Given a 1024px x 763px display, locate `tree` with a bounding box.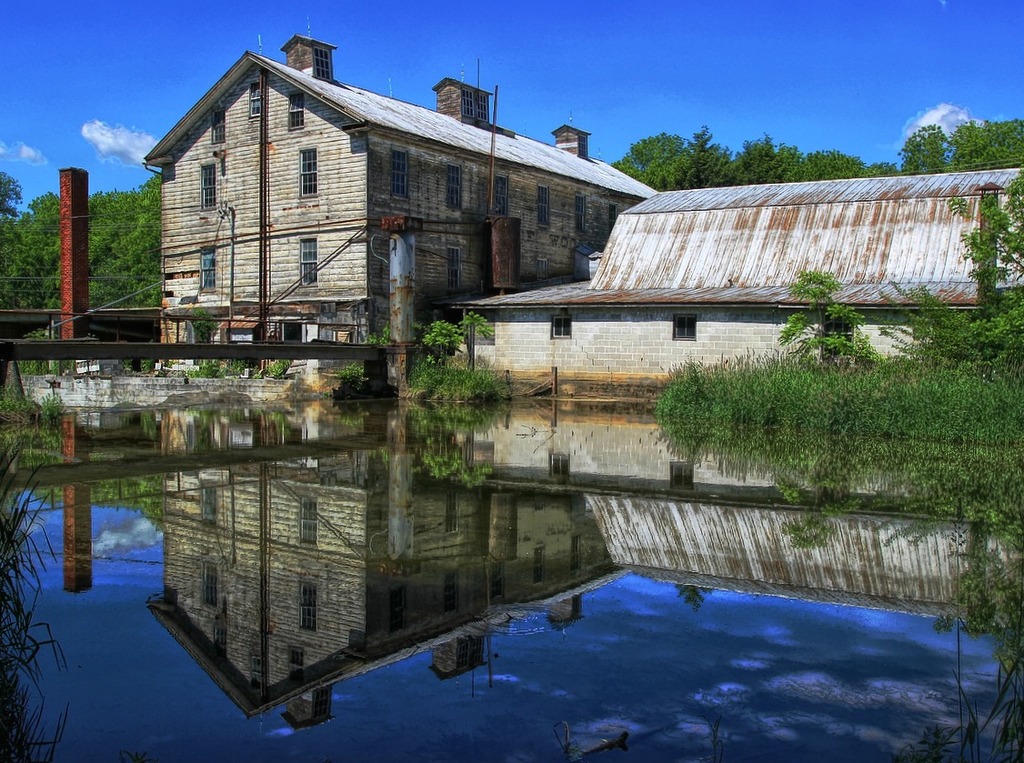
Located: <region>888, 111, 1023, 176</region>.
